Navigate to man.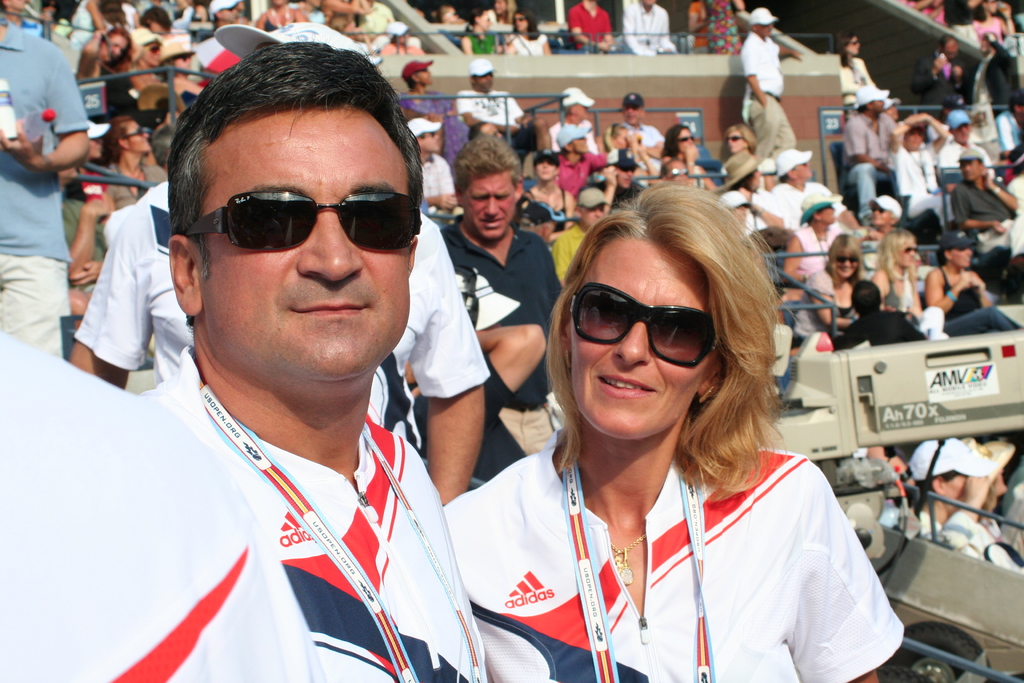
Navigation target: crop(948, 145, 1023, 256).
